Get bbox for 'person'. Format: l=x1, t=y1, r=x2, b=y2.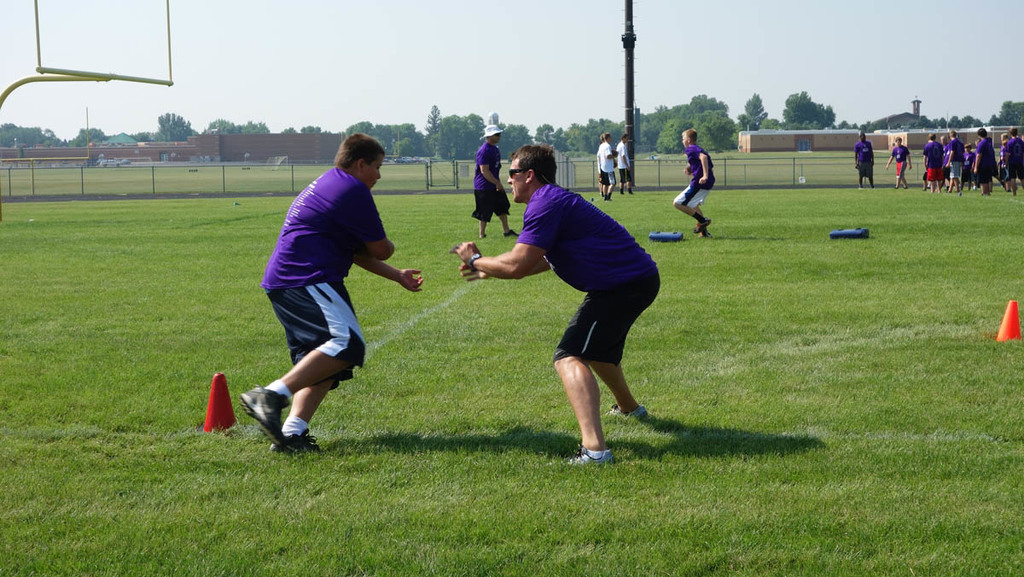
l=468, t=125, r=513, b=238.
